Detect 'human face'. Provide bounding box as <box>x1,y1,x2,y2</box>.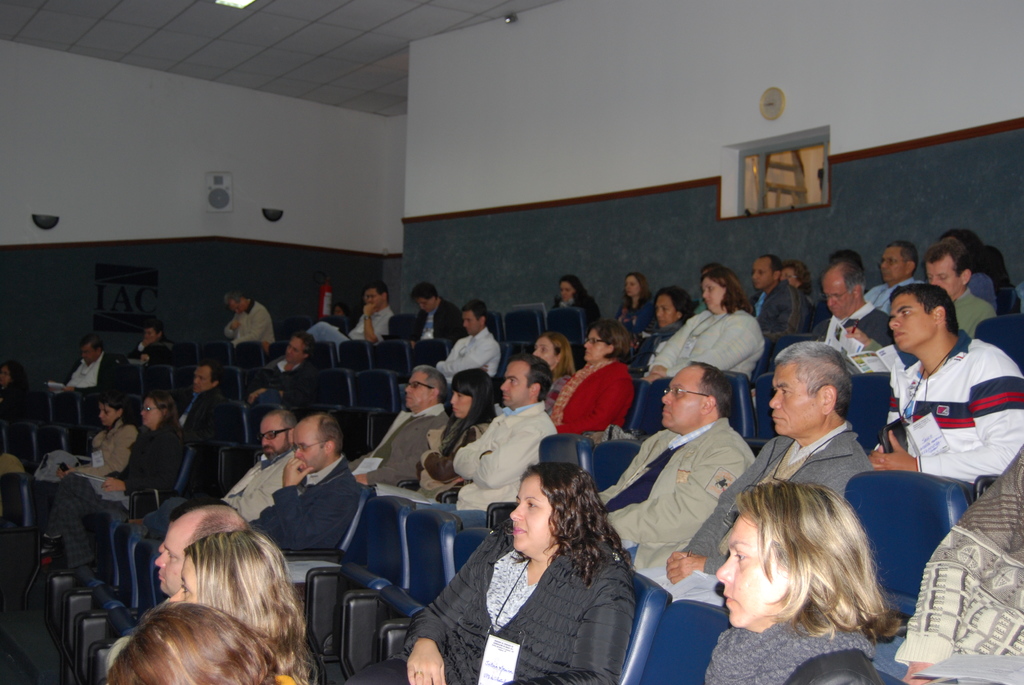
<box>510,478,548,551</box>.
